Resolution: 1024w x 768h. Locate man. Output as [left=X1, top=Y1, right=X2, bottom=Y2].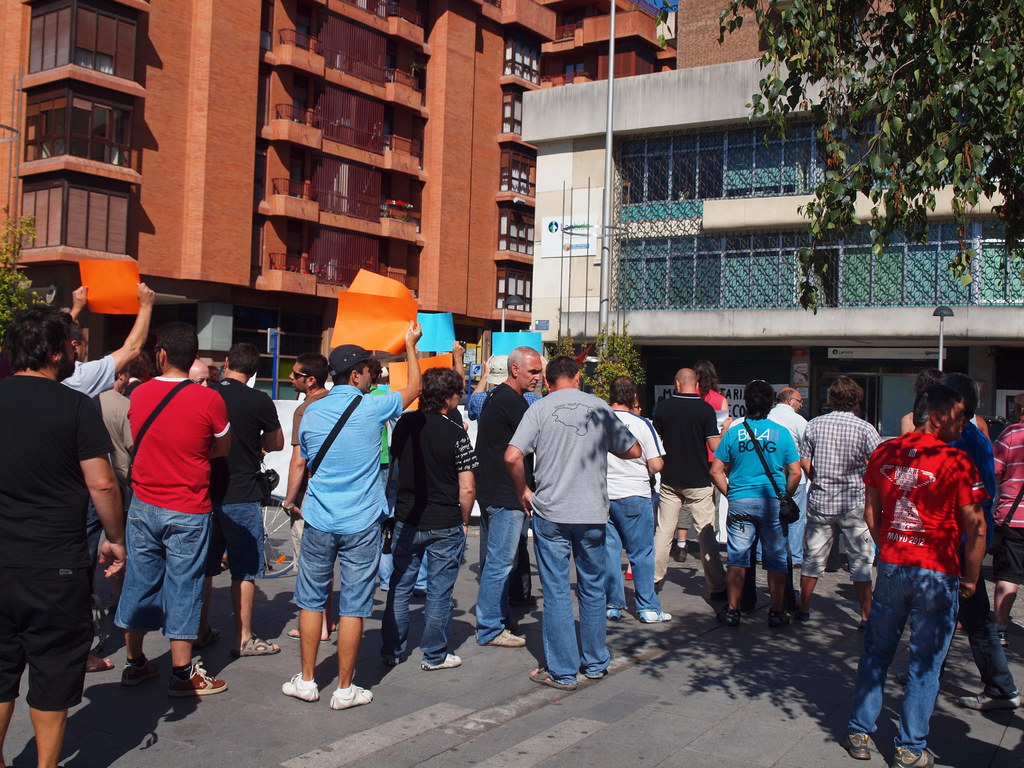
[left=989, top=387, right=1023, bottom=645].
